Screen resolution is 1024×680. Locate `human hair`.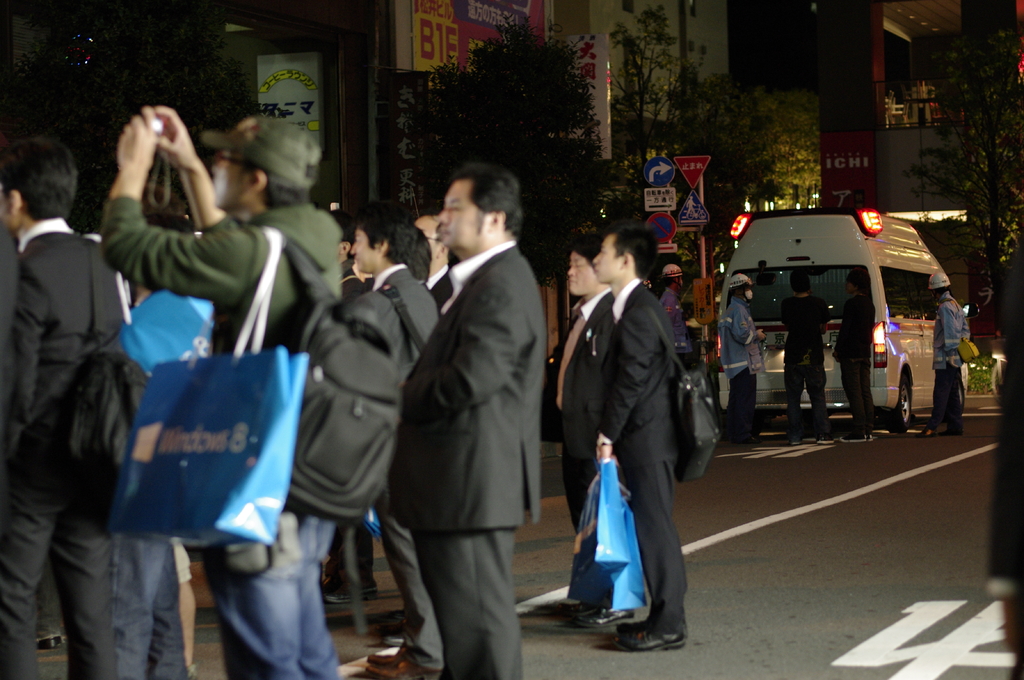
[356, 198, 417, 270].
